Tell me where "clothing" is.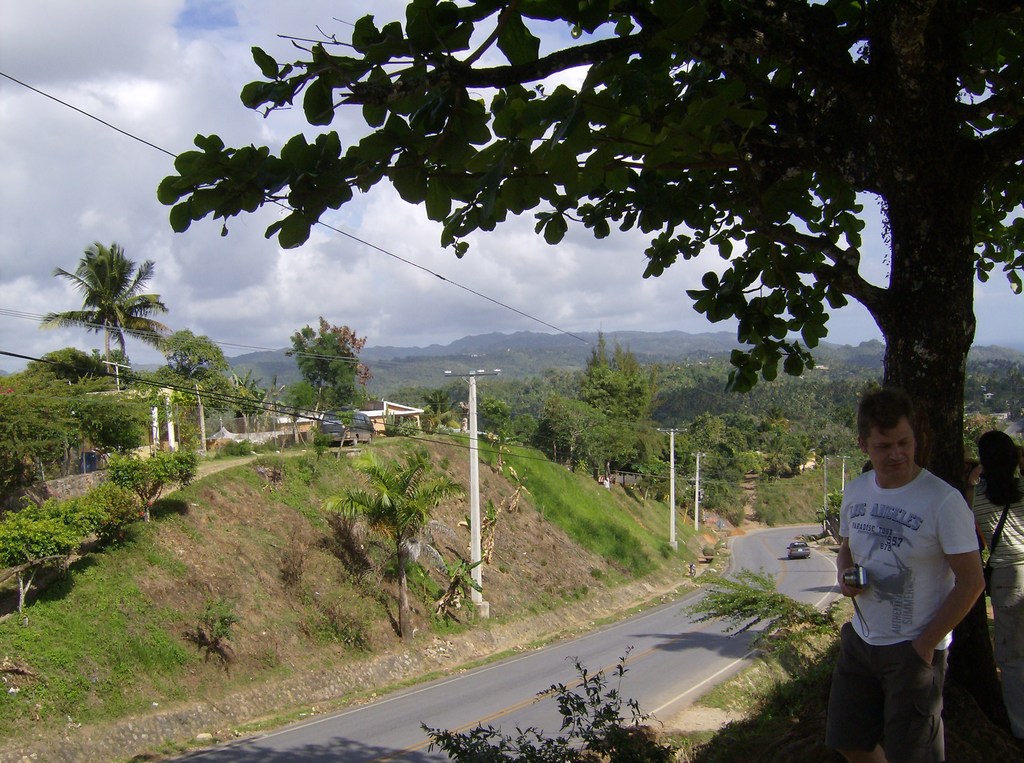
"clothing" is at box(968, 481, 1023, 743).
